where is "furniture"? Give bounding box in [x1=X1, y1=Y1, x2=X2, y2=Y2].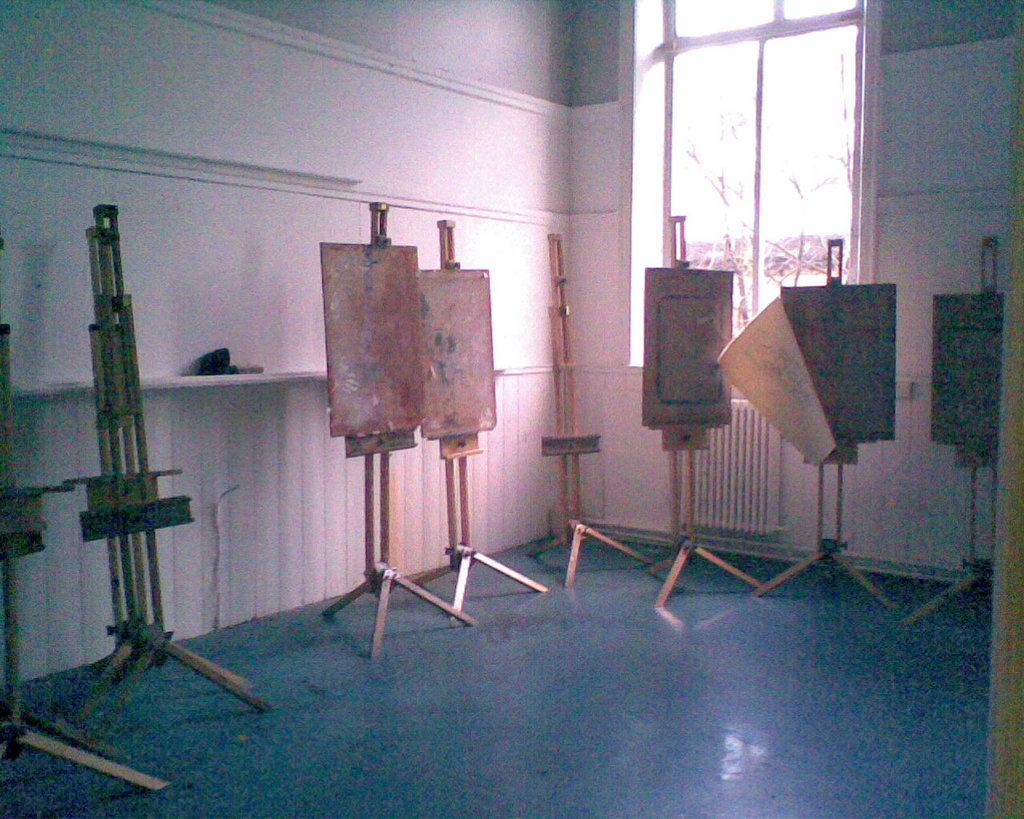
[x1=715, y1=238, x2=901, y2=615].
